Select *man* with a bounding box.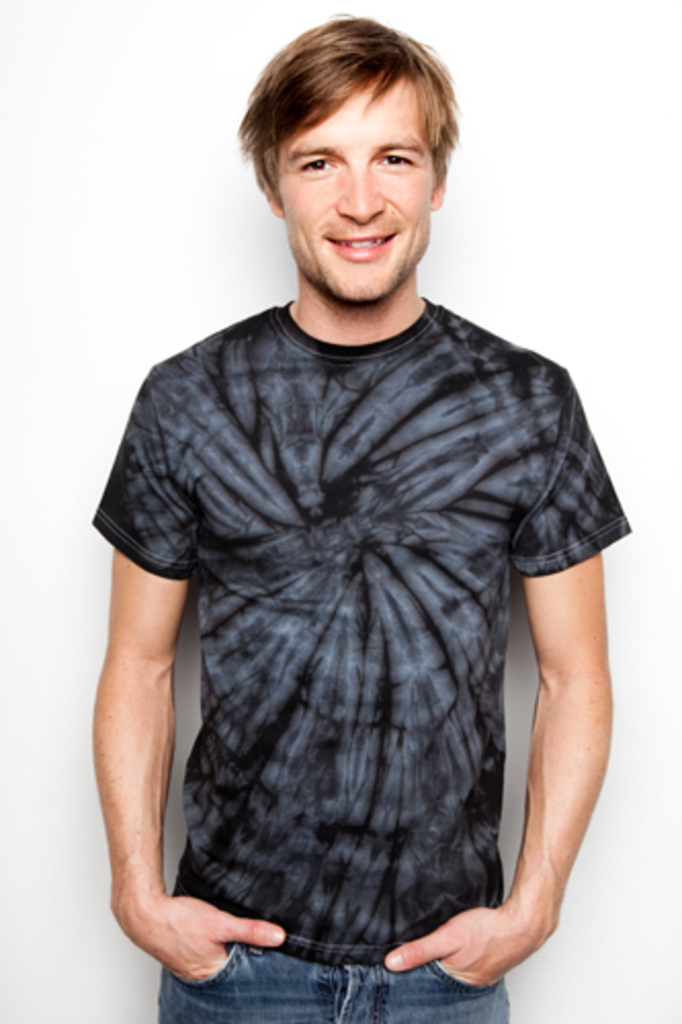
82, 2, 641, 1014.
